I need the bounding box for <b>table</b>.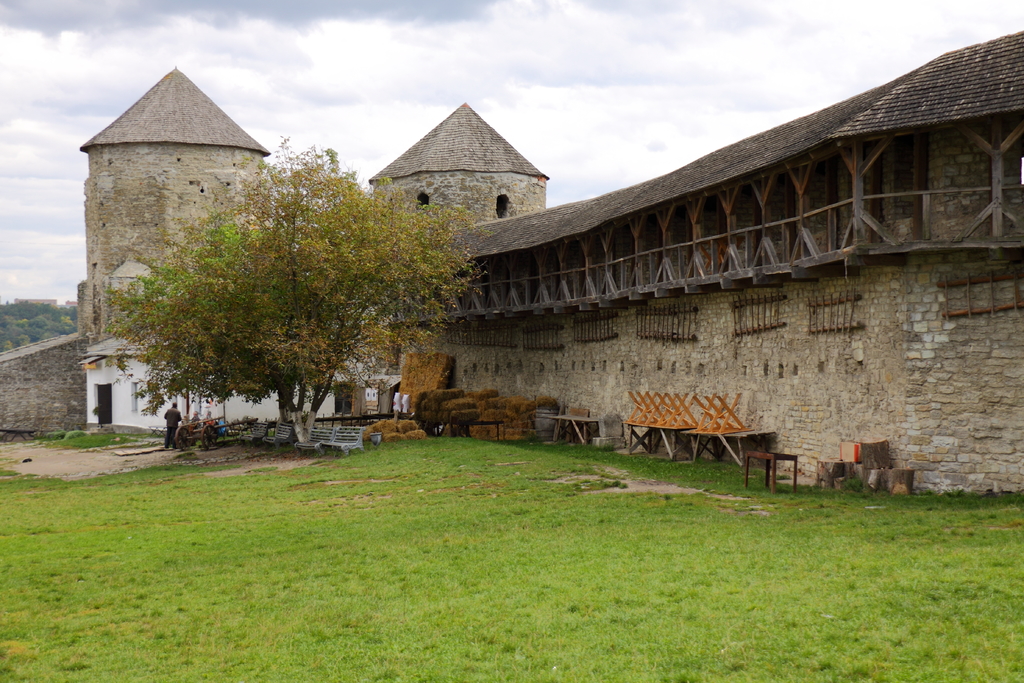
Here it is: detection(525, 413, 598, 438).
